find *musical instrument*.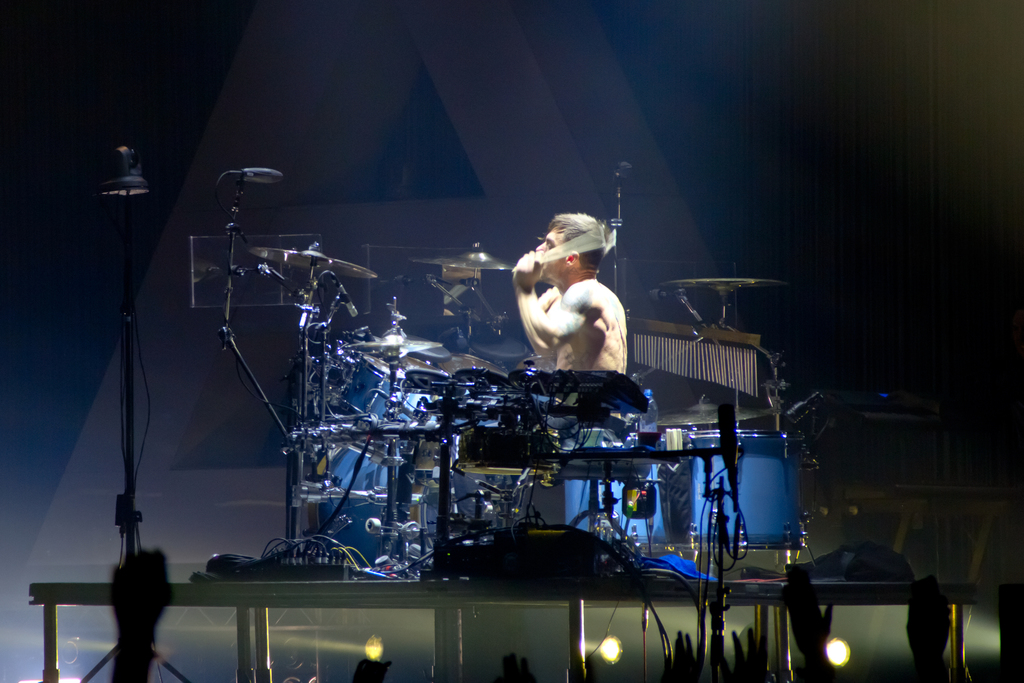
x1=252, y1=243, x2=369, y2=283.
